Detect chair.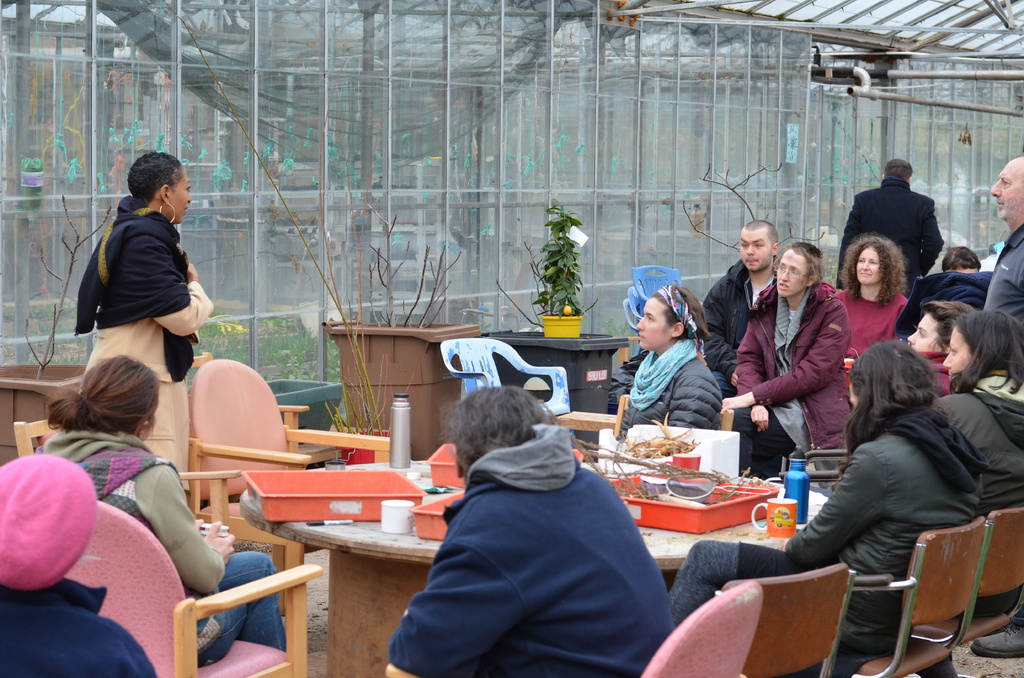
Detected at bbox(145, 372, 360, 524).
